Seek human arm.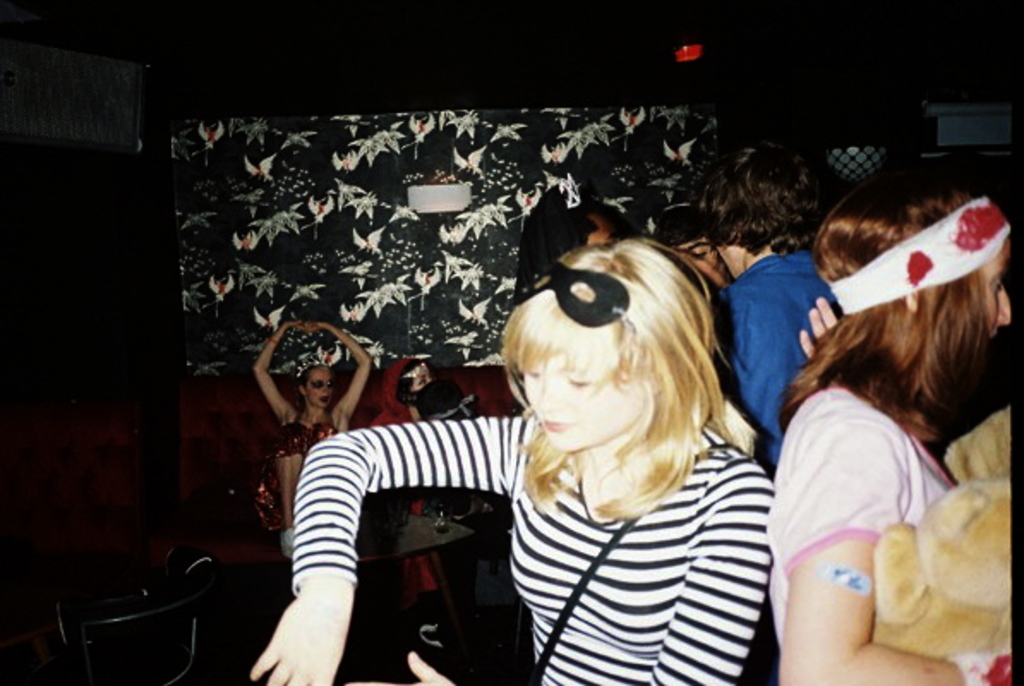
left=252, top=314, right=302, bottom=427.
